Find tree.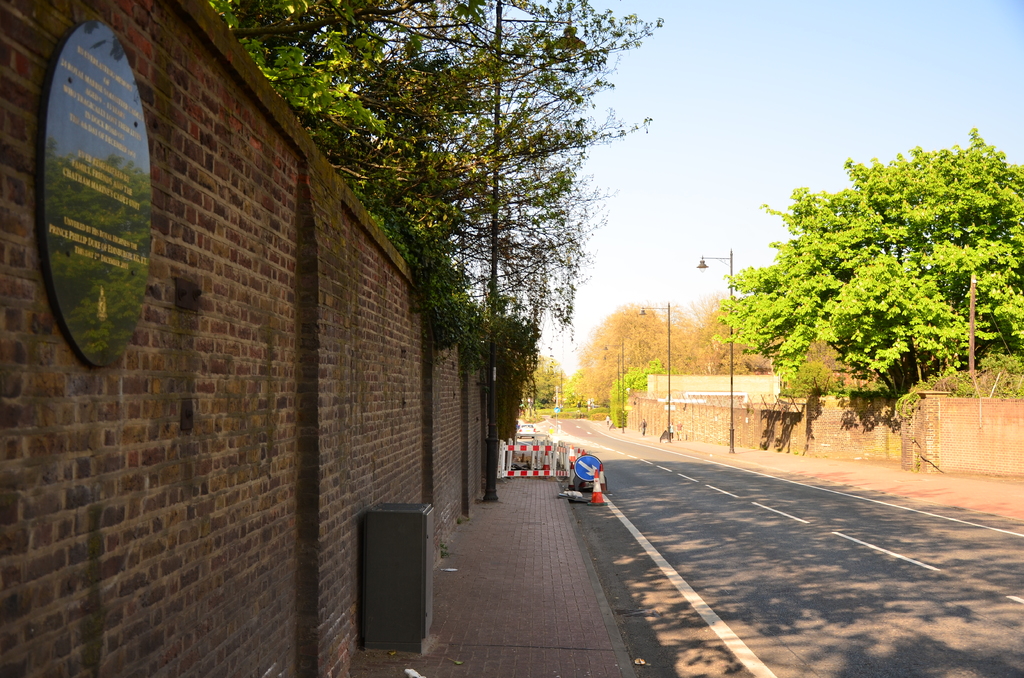
crop(215, 0, 659, 400).
